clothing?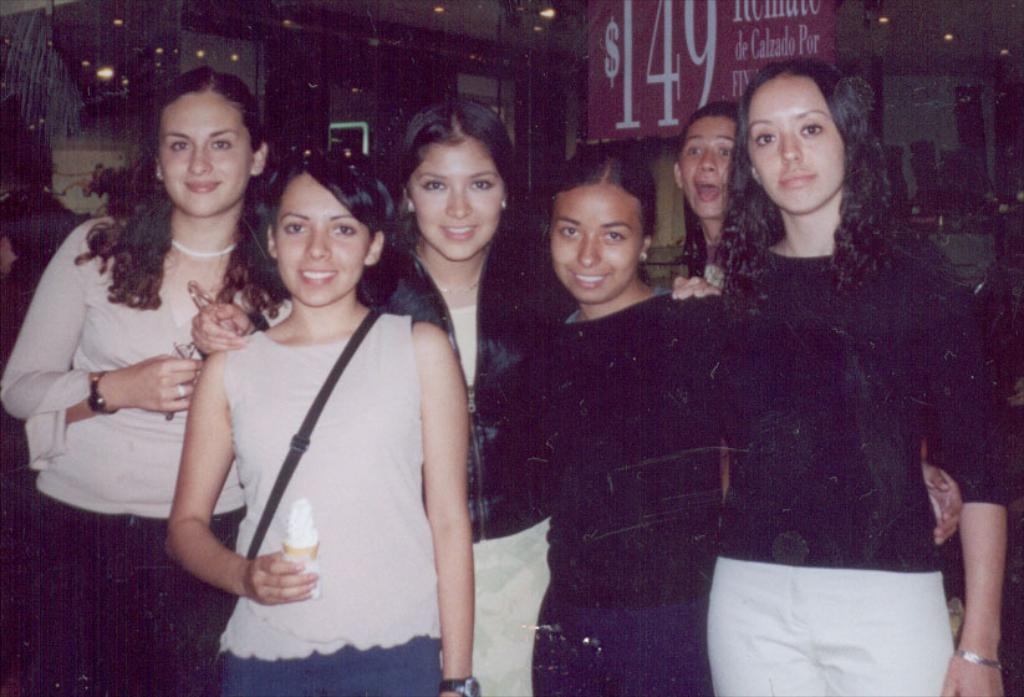
{"left": 347, "top": 245, "right": 587, "bottom": 696}
